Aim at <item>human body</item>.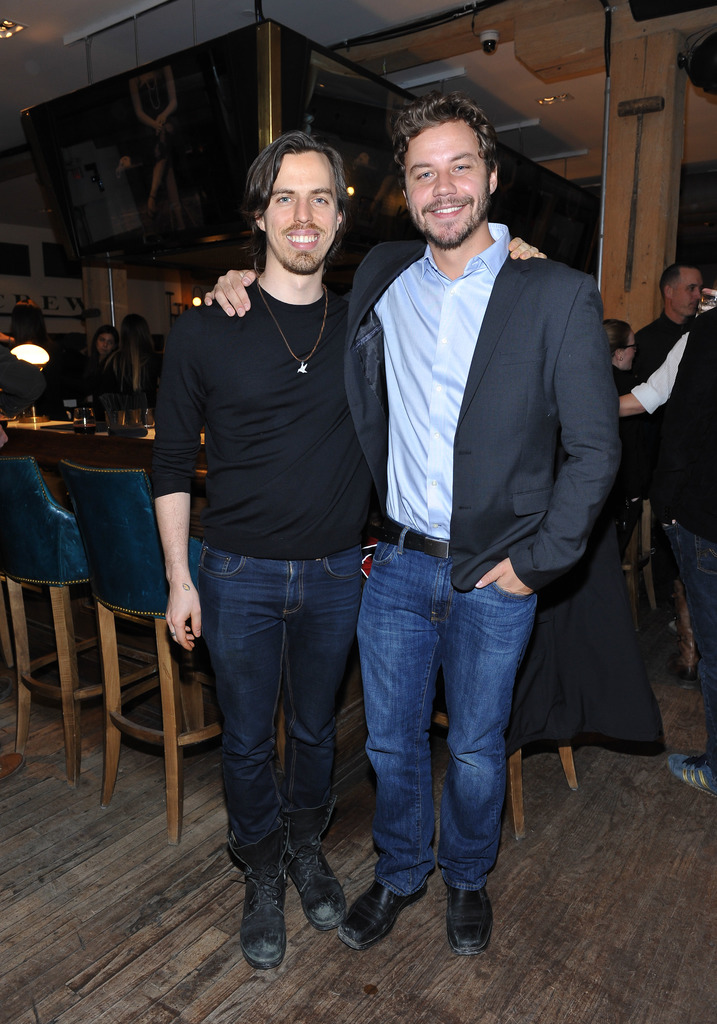
Aimed at 6, 314, 58, 409.
